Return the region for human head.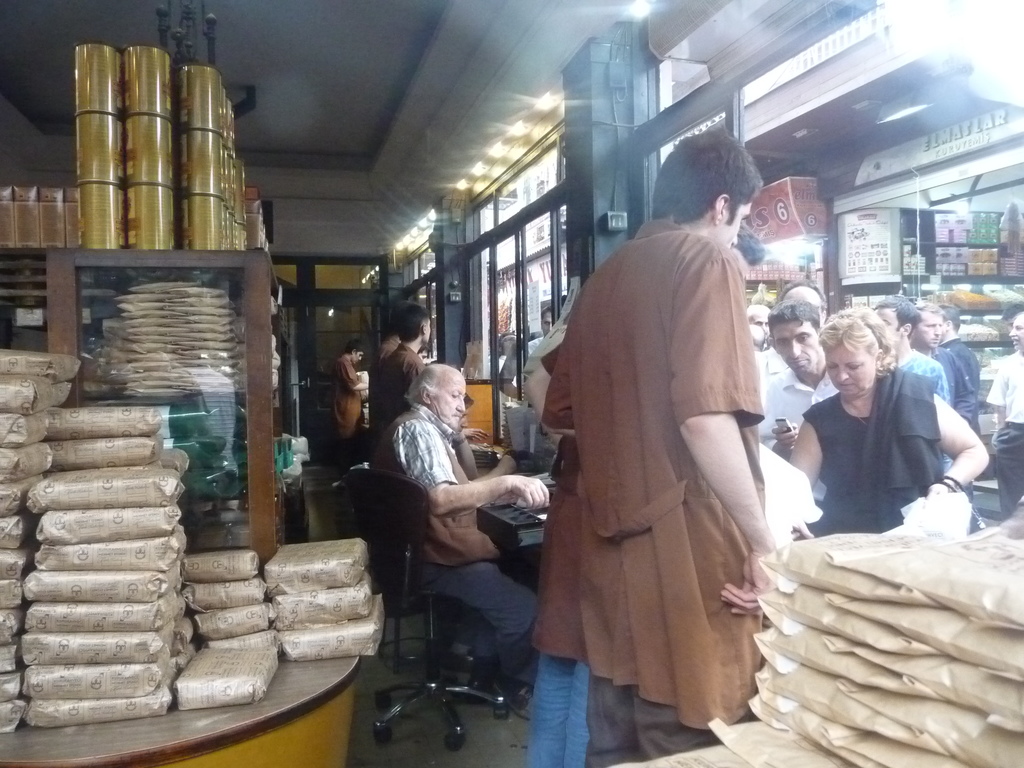
[783,281,829,323].
